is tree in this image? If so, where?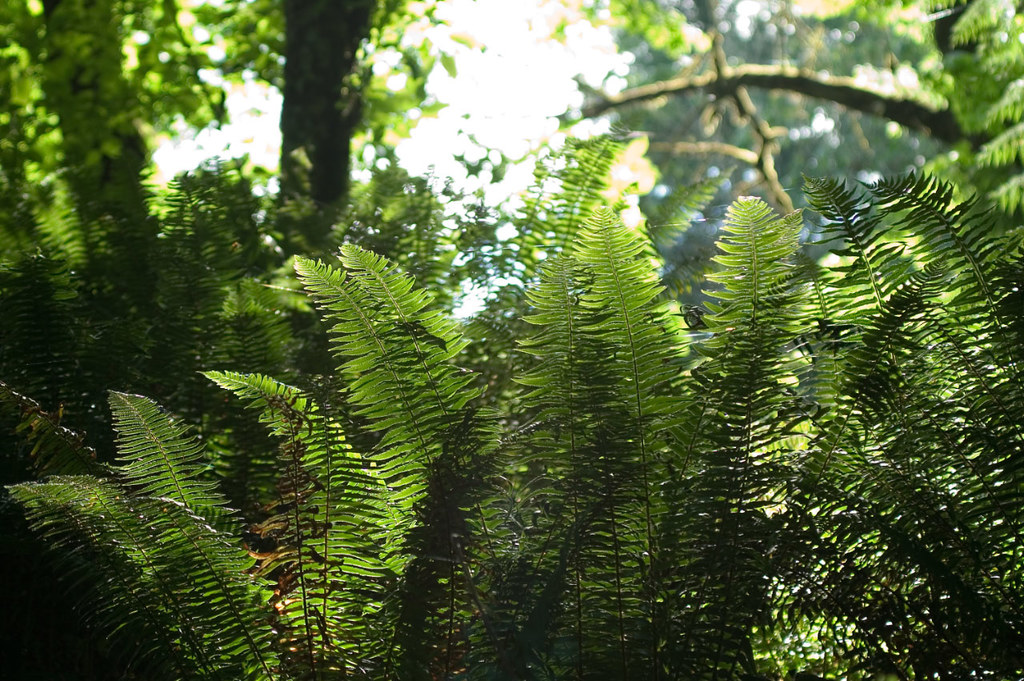
Yes, at region(18, 2, 1023, 680).
